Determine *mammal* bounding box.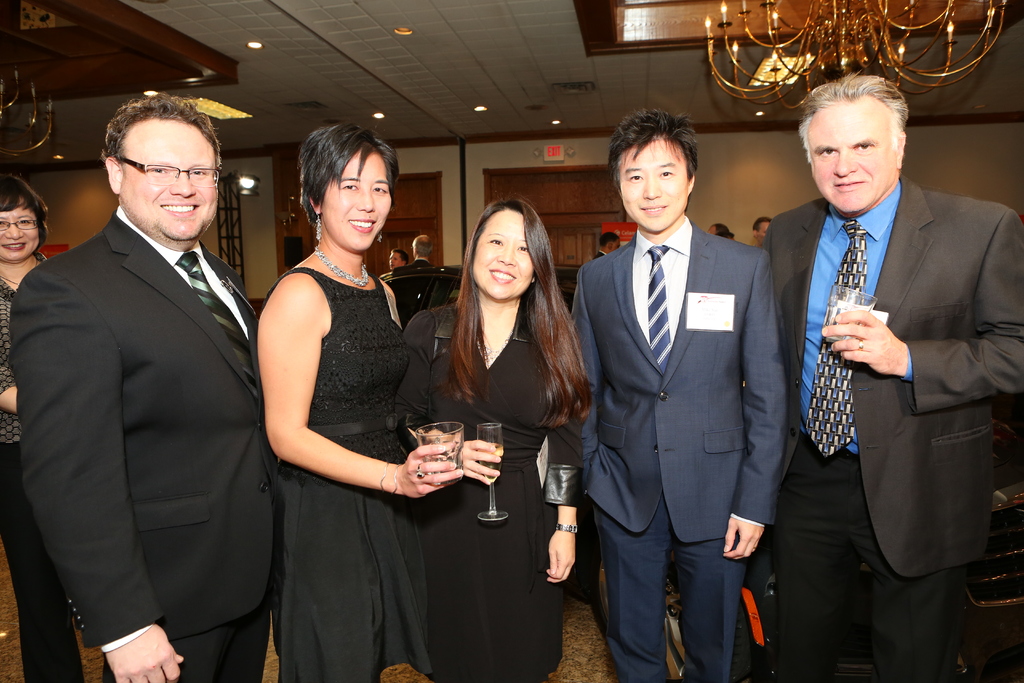
Determined: box=[369, 199, 580, 585].
